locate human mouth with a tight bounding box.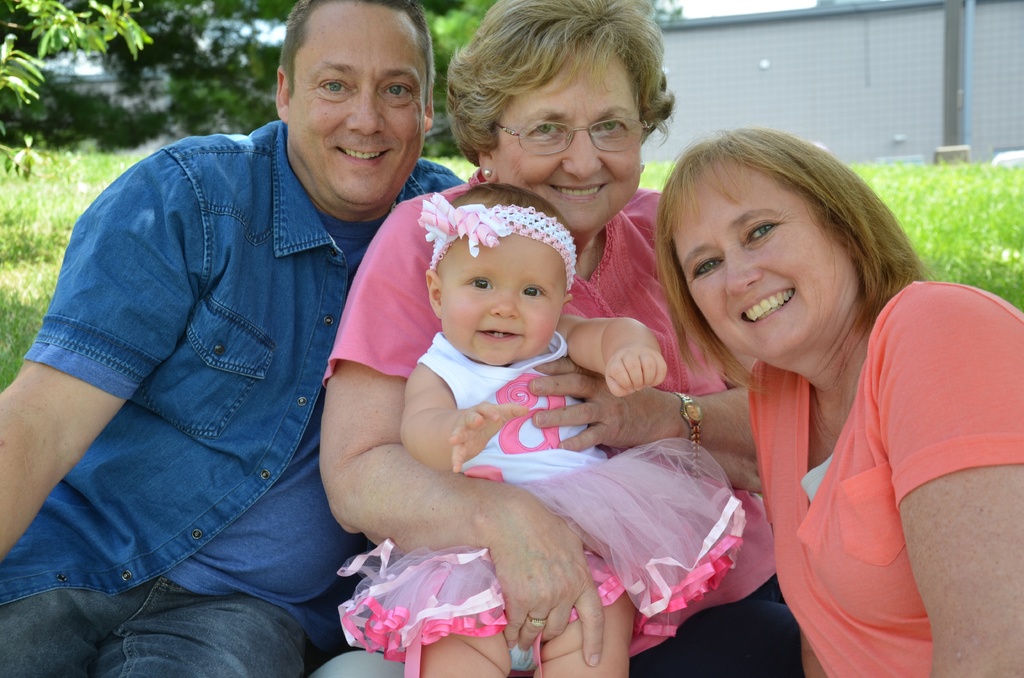
region(477, 325, 524, 344).
